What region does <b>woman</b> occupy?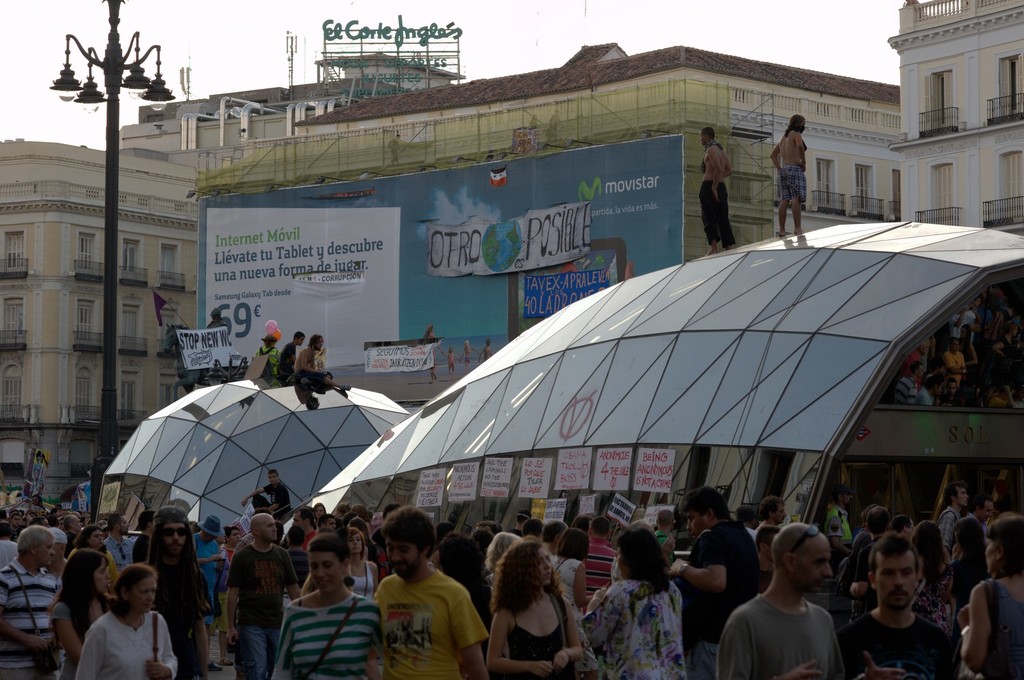
(959, 512, 1023, 679).
